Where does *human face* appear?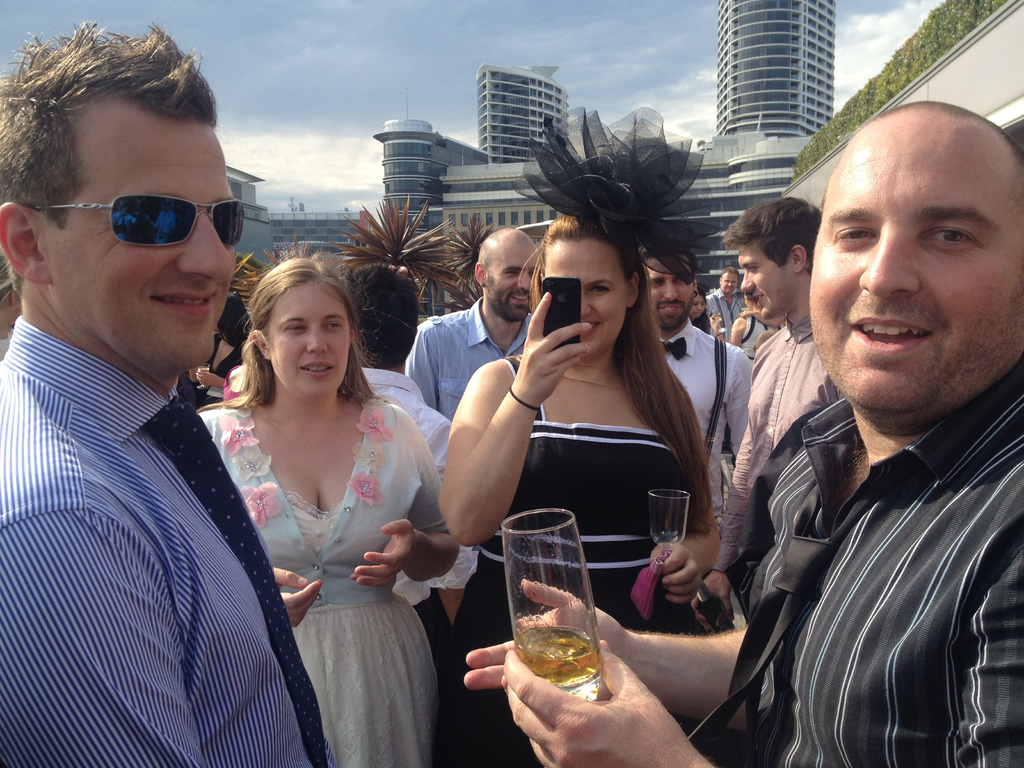
Appears at box(806, 126, 1023, 417).
